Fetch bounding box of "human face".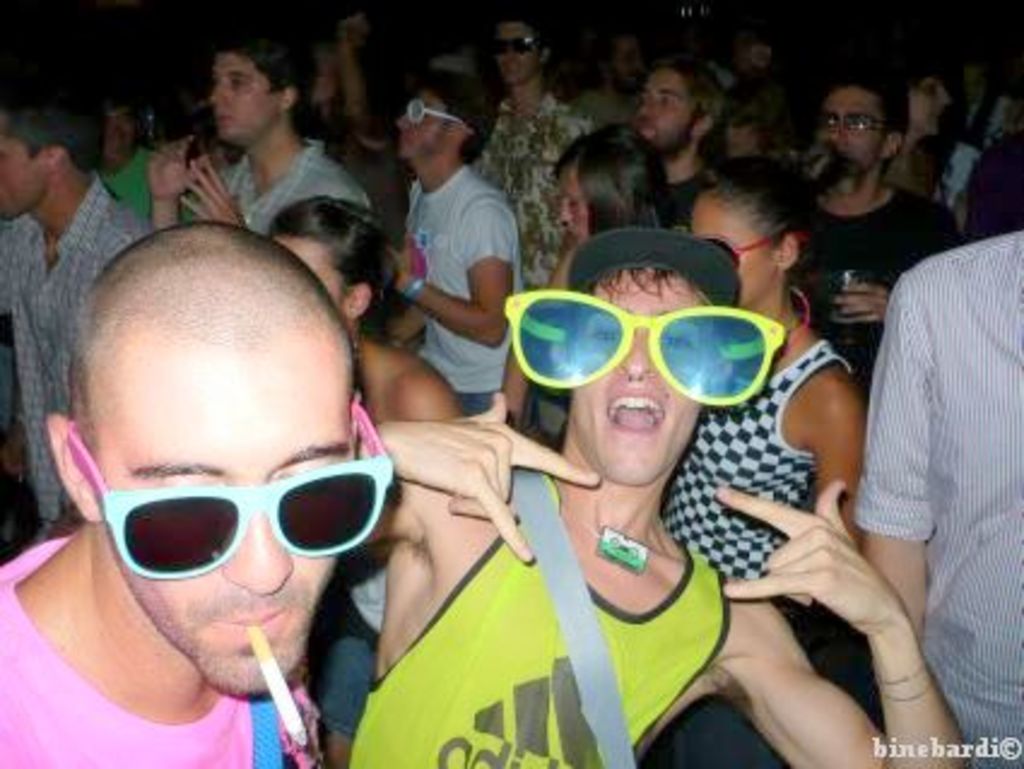
Bbox: [0,116,43,224].
